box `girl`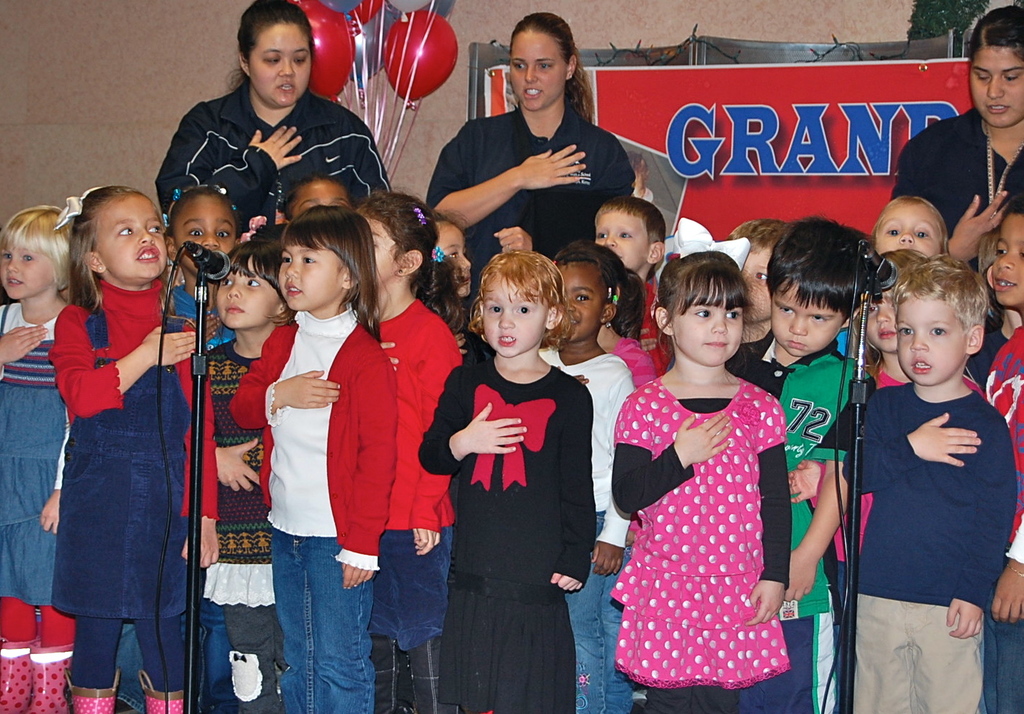
(x1=55, y1=185, x2=201, y2=713)
